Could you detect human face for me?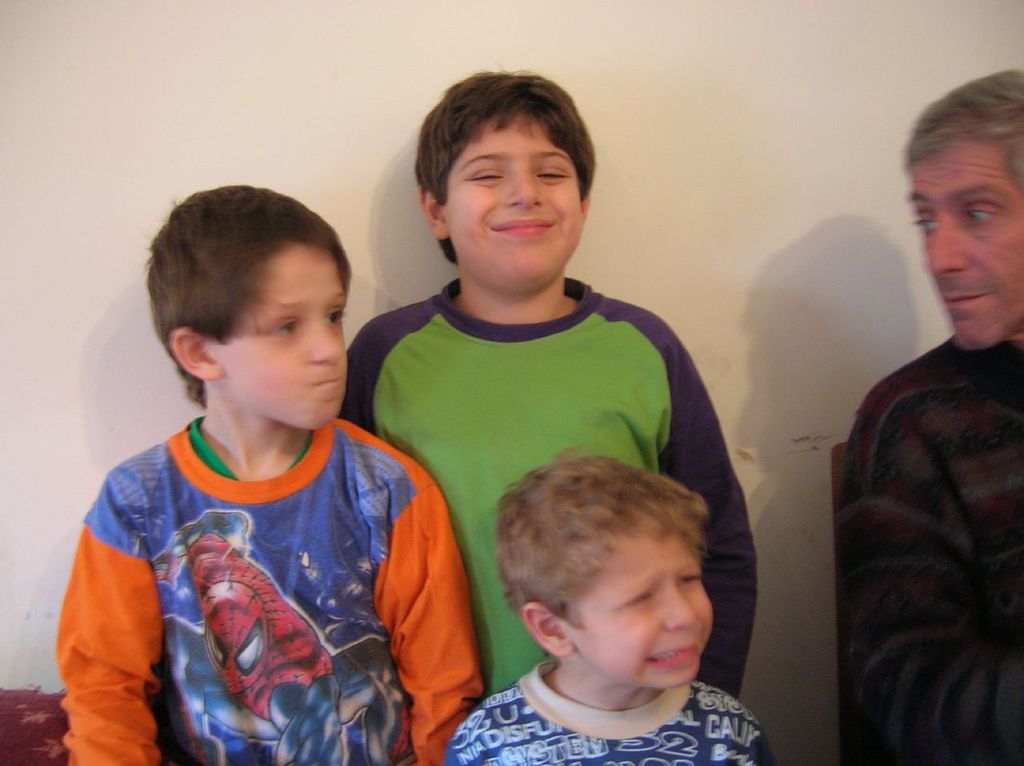
Detection result: region(444, 112, 582, 298).
